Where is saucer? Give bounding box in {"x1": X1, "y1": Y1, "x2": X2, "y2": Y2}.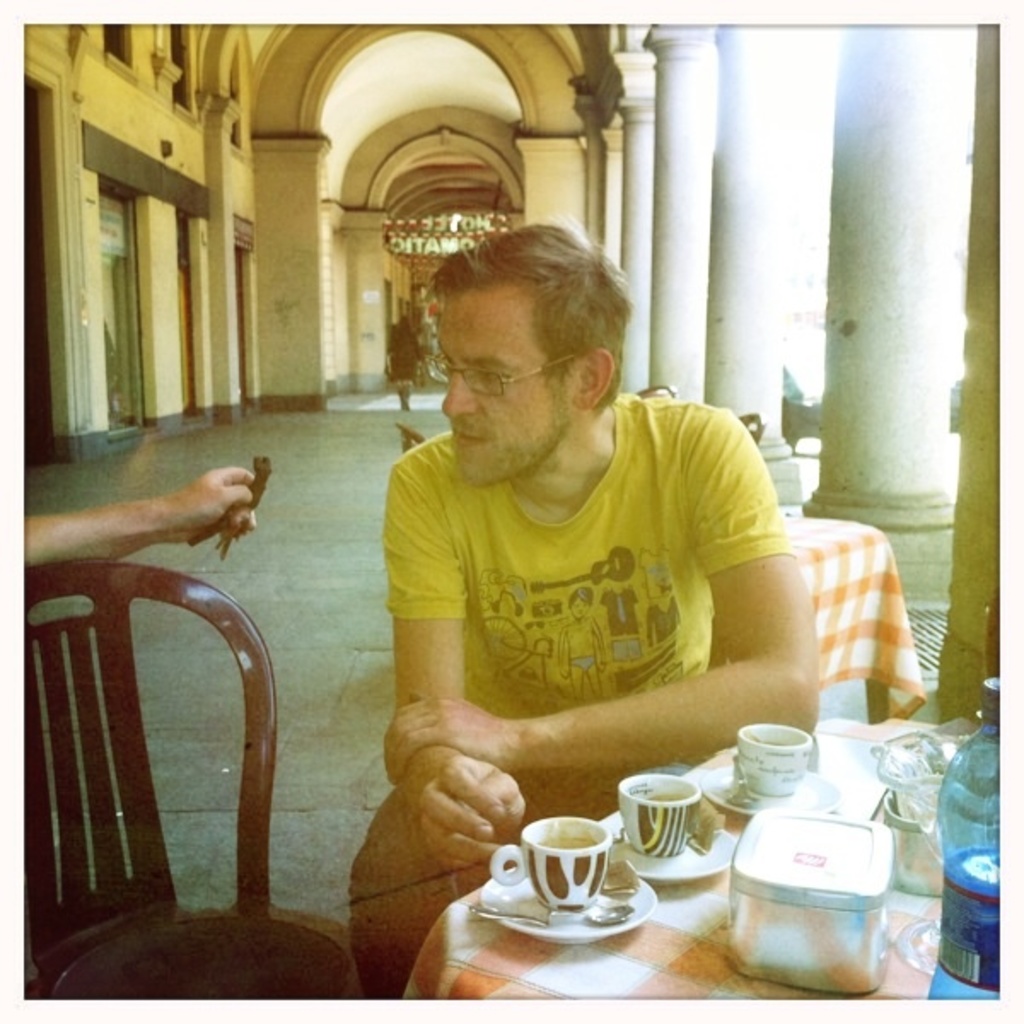
{"x1": 608, "y1": 823, "x2": 736, "y2": 882}.
